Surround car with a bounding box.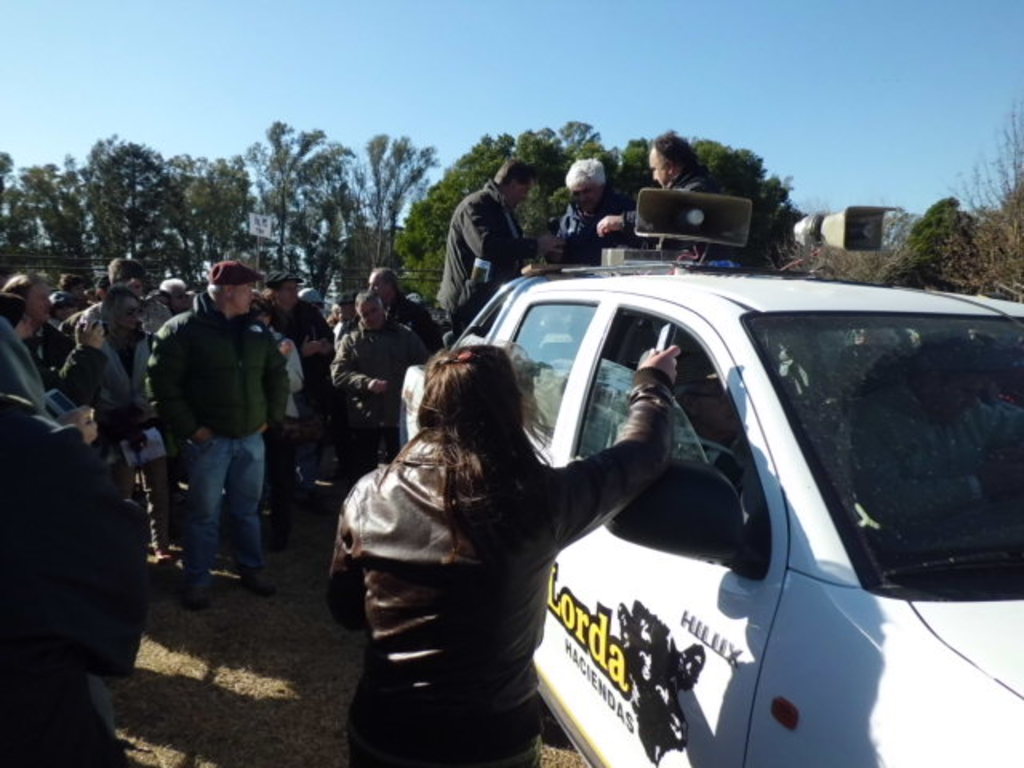
400/178/1022/766.
